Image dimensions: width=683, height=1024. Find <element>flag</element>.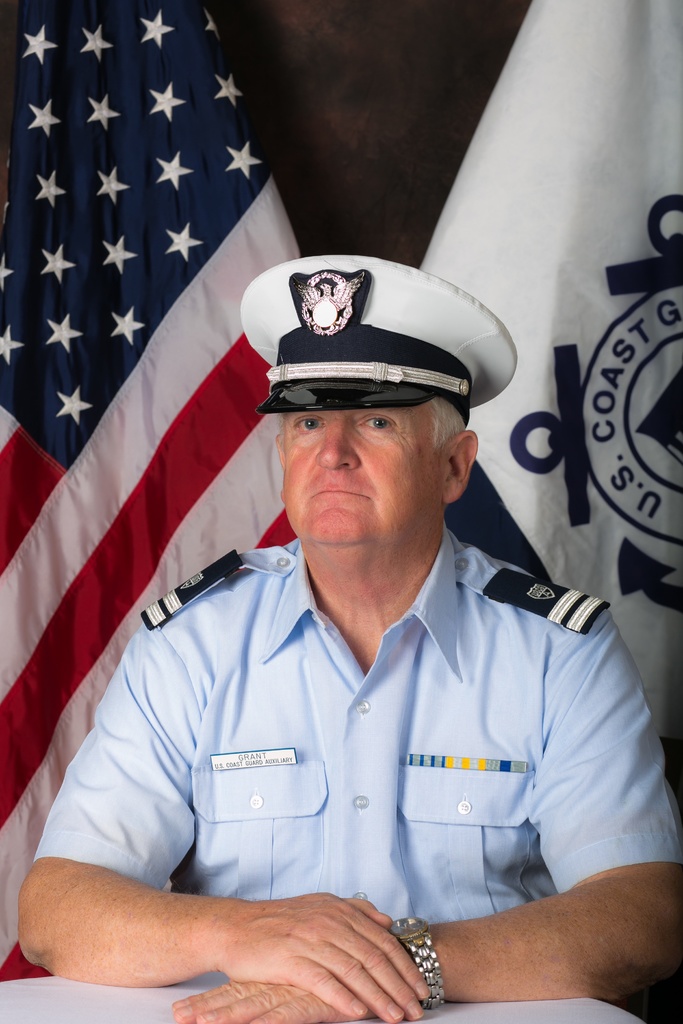
[left=28, top=34, right=266, bottom=867].
